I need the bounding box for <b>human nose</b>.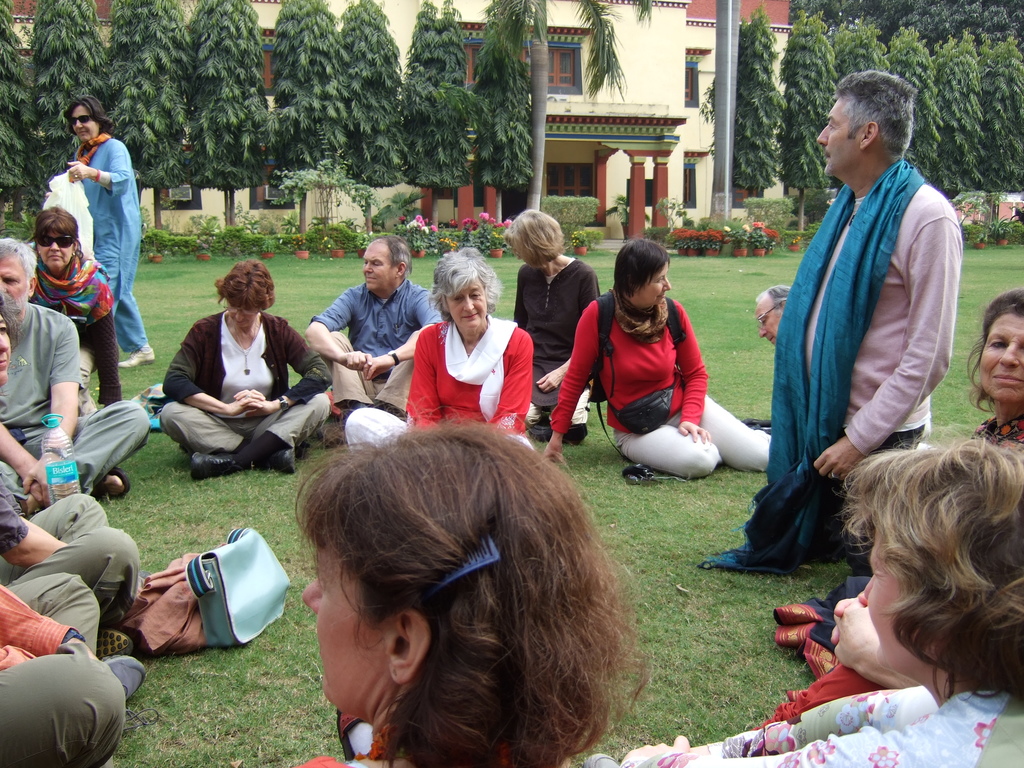
Here it is: bbox=[232, 307, 246, 322].
